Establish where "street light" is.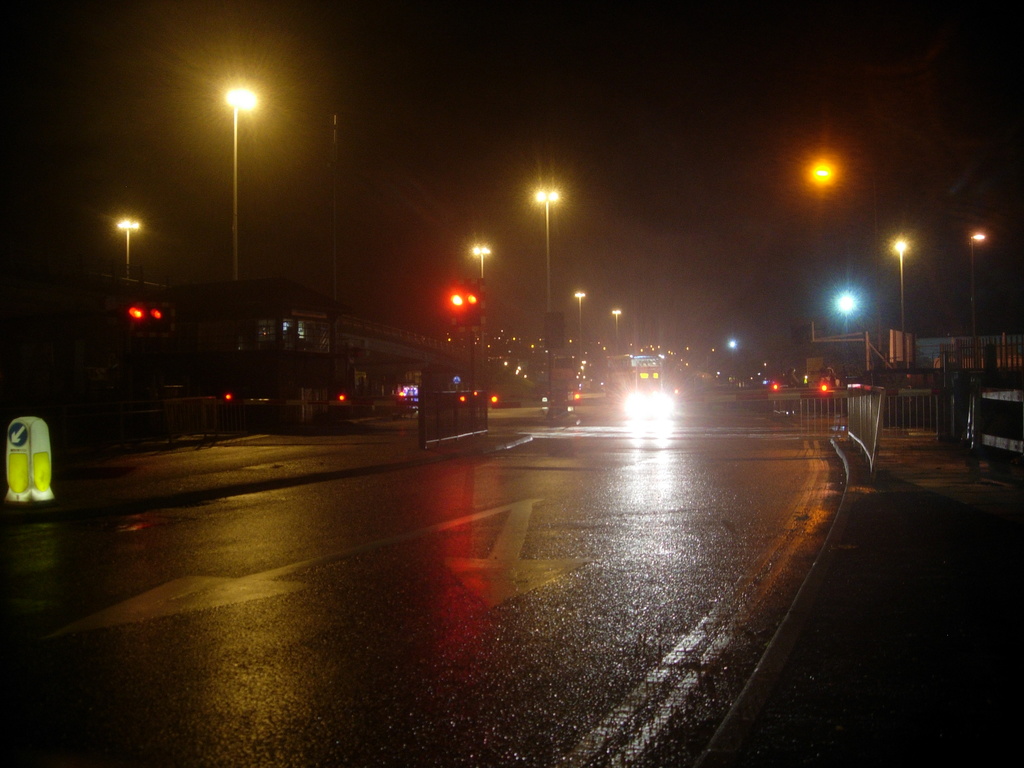
Established at 112,218,141,283.
